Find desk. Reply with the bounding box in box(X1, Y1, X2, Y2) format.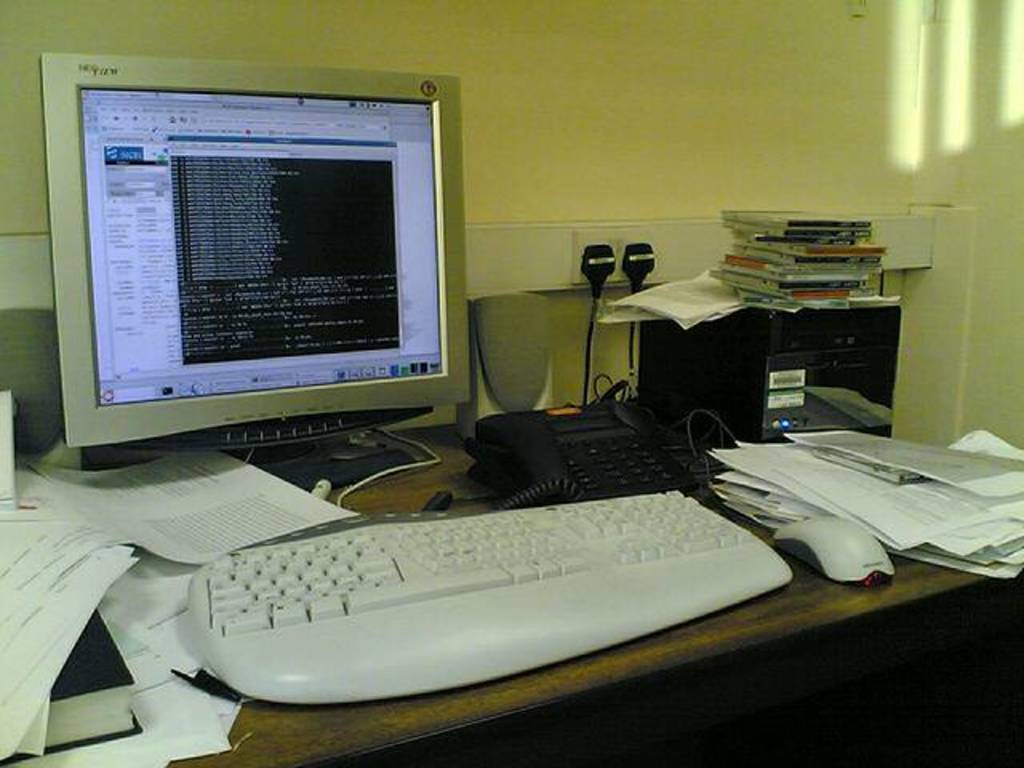
box(0, 301, 976, 699).
